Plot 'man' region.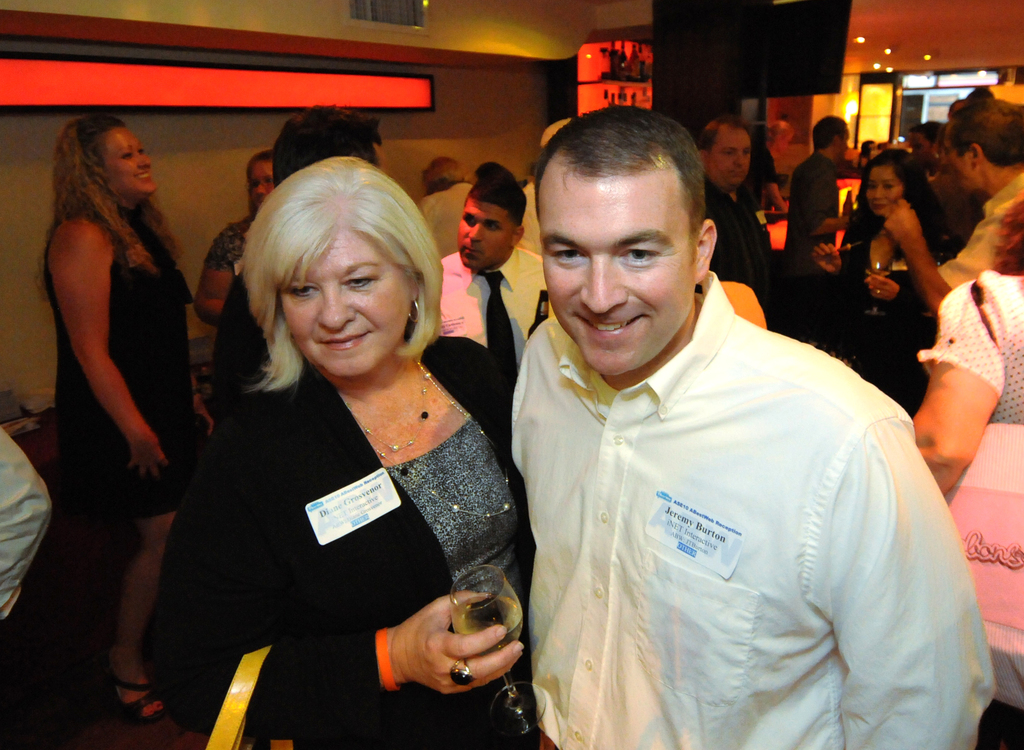
Plotted at 706,109,808,328.
